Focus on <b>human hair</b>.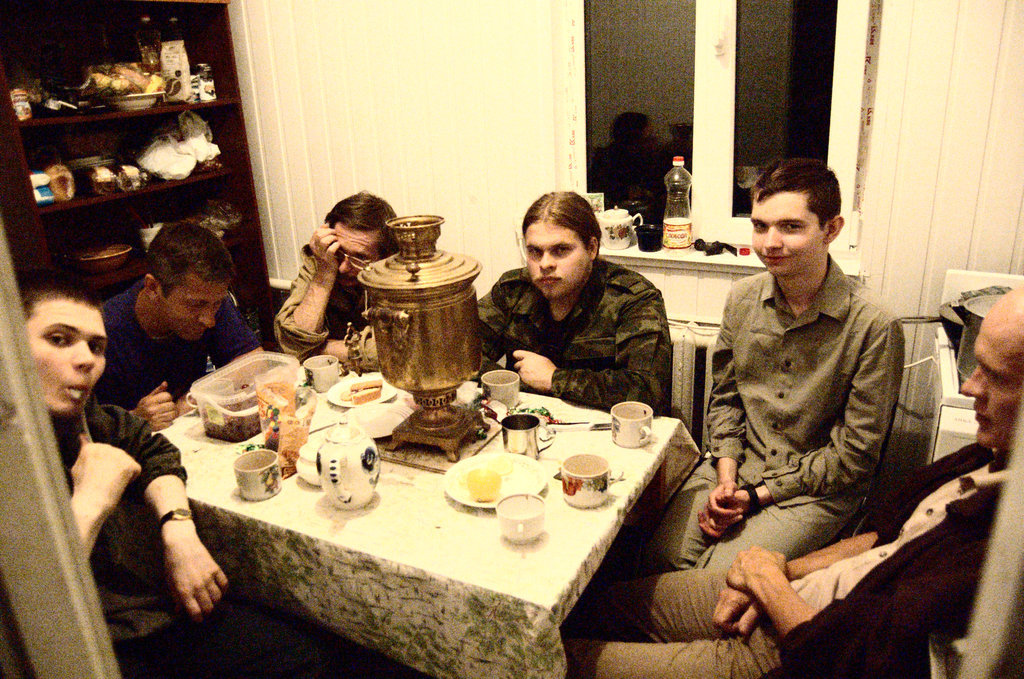
Focused at [523, 190, 601, 249].
